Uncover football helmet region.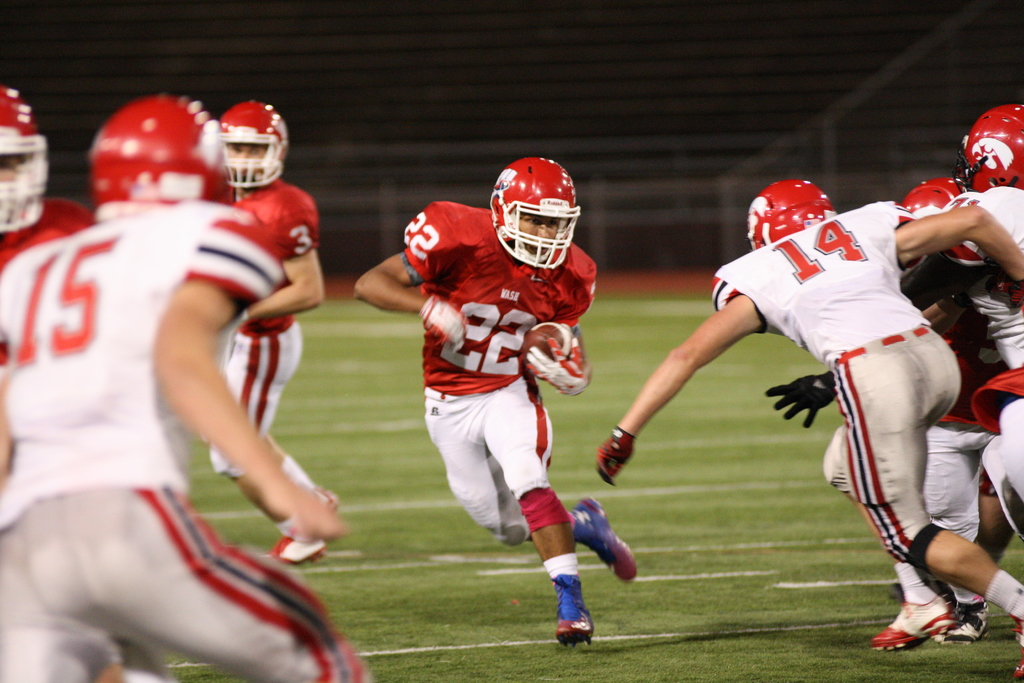
Uncovered: rect(0, 90, 51, 236).
